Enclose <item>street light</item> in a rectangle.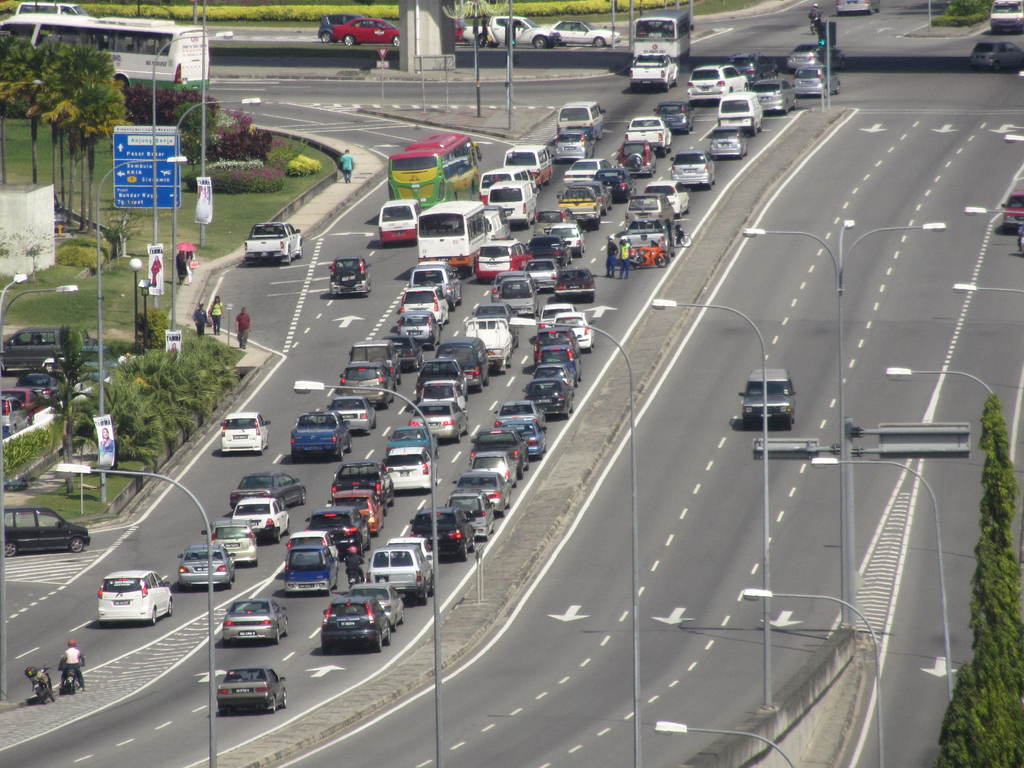
bbox(164, 104, 267, 338).
